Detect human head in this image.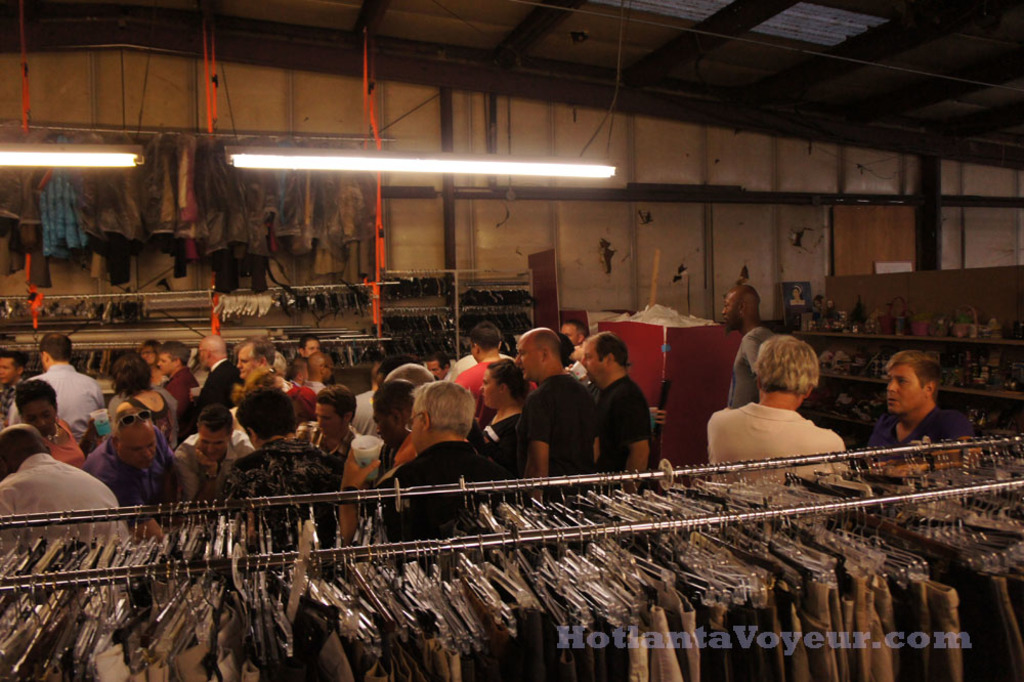
Detection: bbox=(0, 418, 44, 470).
